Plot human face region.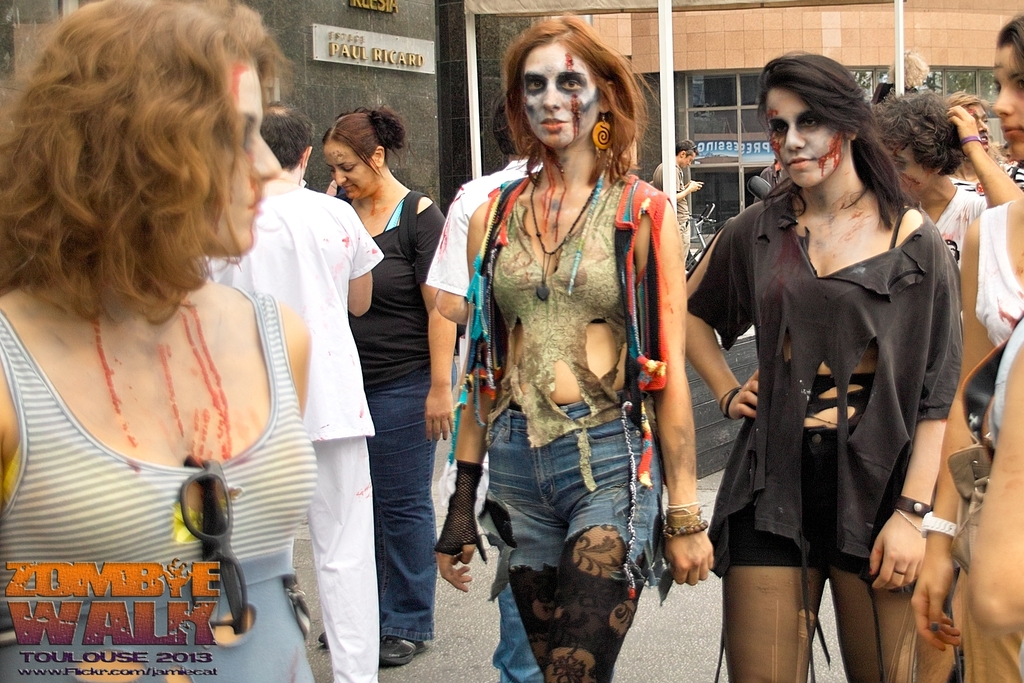
Plotted at <box>766,89,840,187</box>.
